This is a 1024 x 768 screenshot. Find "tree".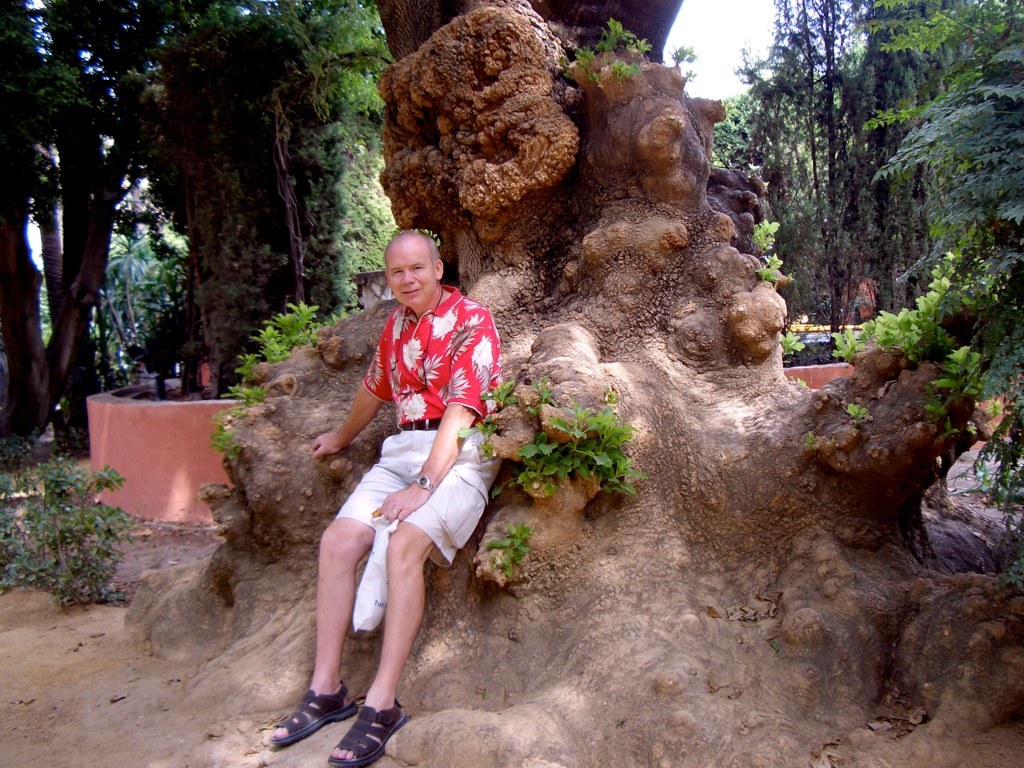
Bounding box: [198, 0, 1023, 767].
